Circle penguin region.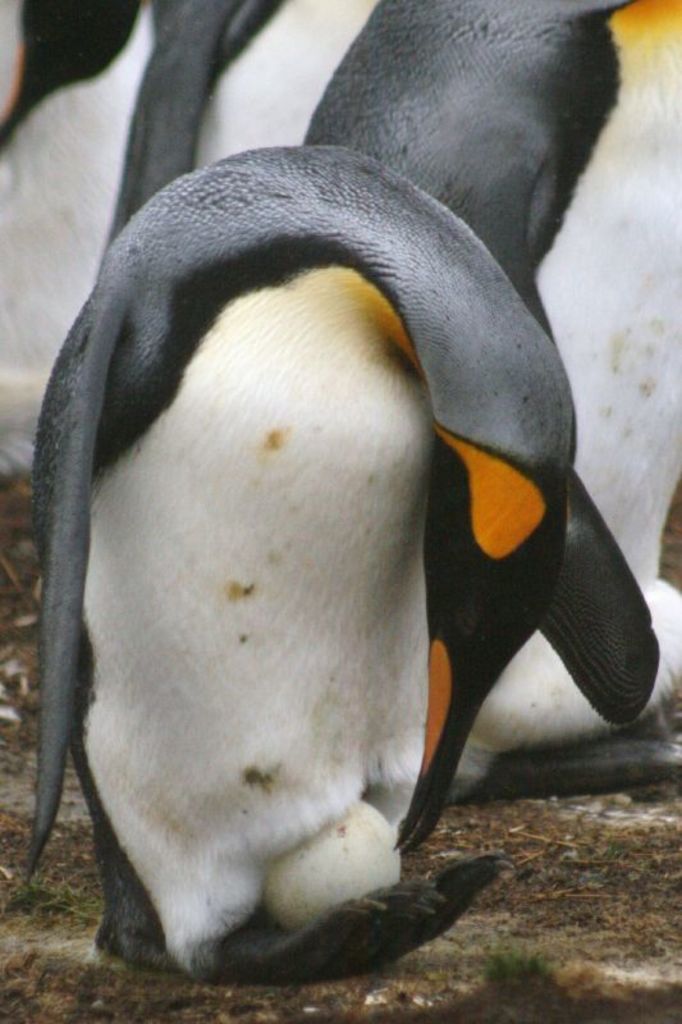
Region: (0, 0, 164, 488).
